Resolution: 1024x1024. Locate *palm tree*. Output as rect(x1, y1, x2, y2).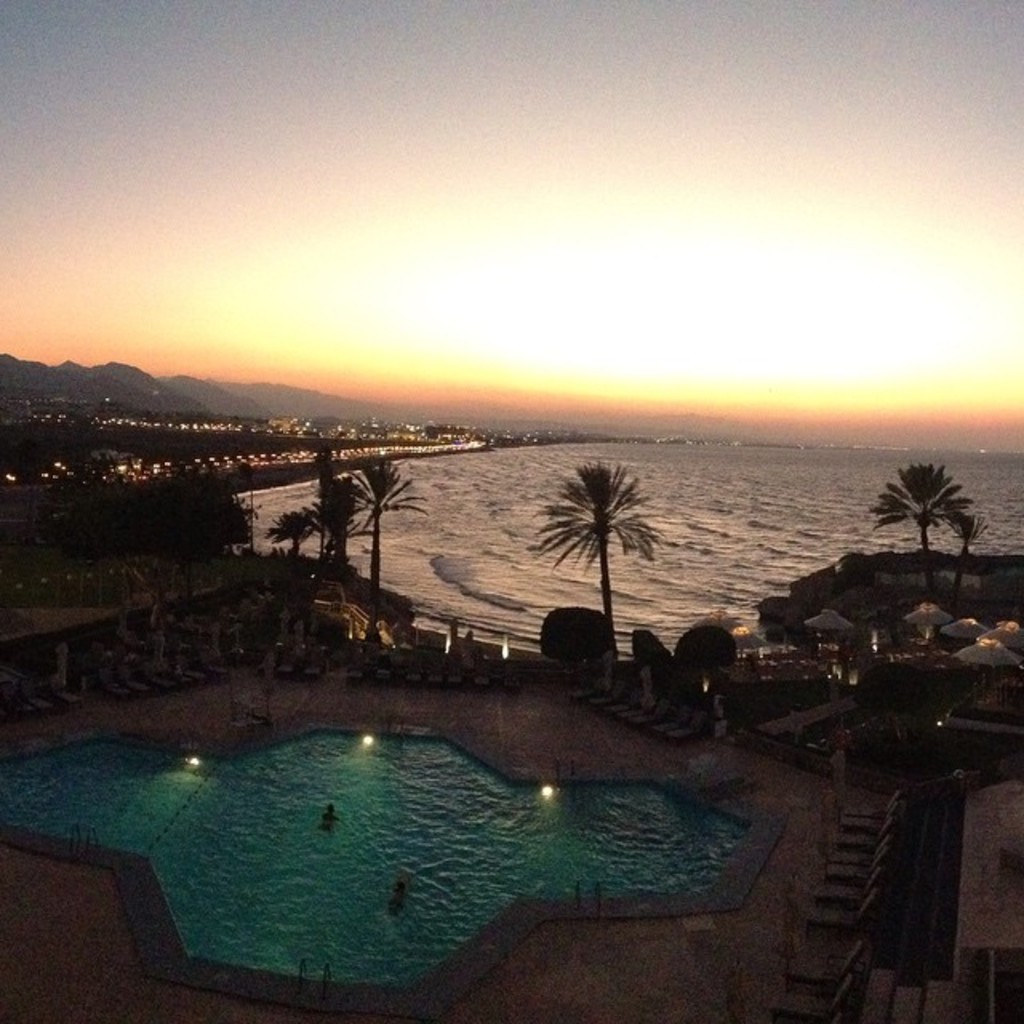
rect(262, 493, 328, 597).
